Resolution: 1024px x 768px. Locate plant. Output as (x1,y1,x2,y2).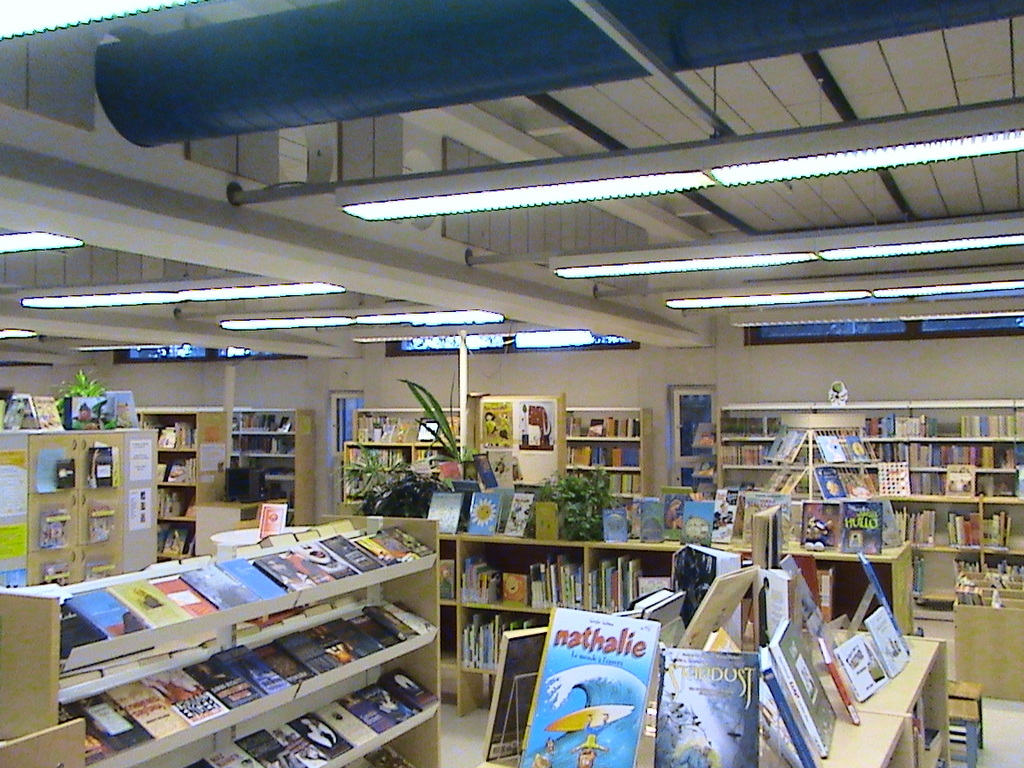
(48,366,111,406).
